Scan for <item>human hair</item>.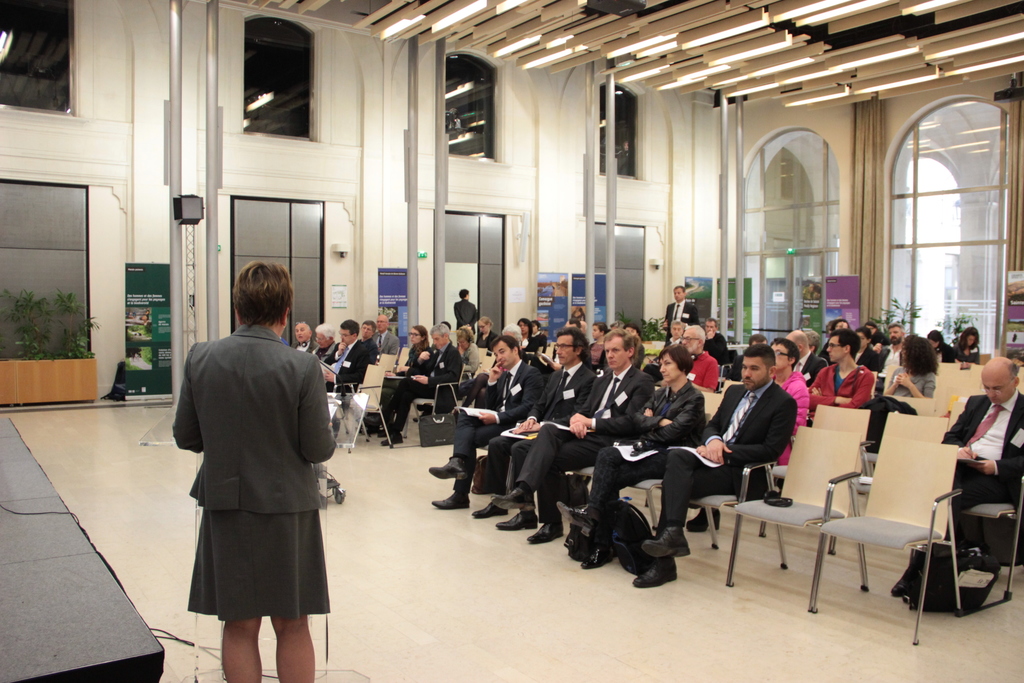
Scan result: pyautogui.locateOnScreen(833, 336, 857, 355).
